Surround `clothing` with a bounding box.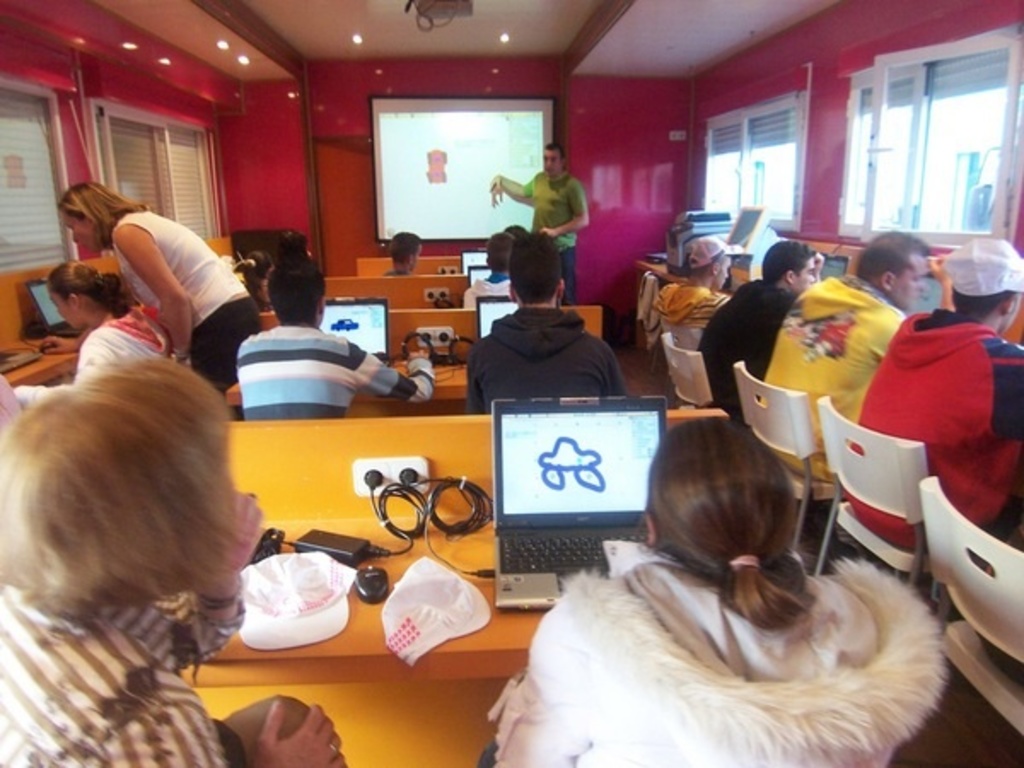
<bbox>459, 275, 510, 312</bbox>.
